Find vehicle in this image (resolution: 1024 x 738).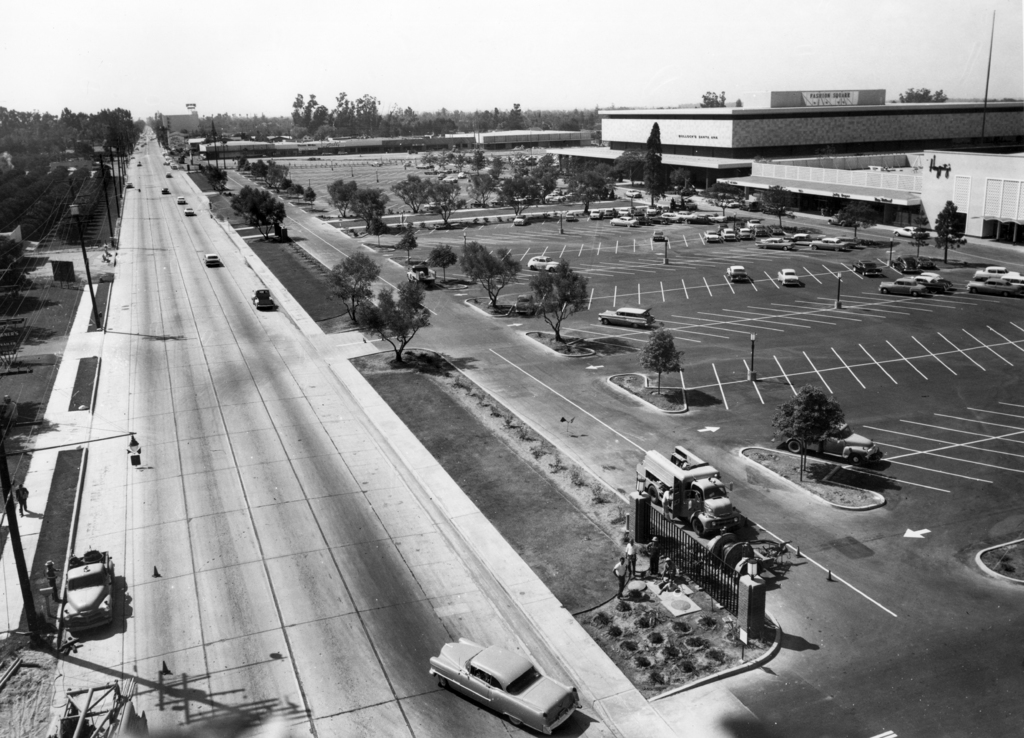
[634,444,744,539].
